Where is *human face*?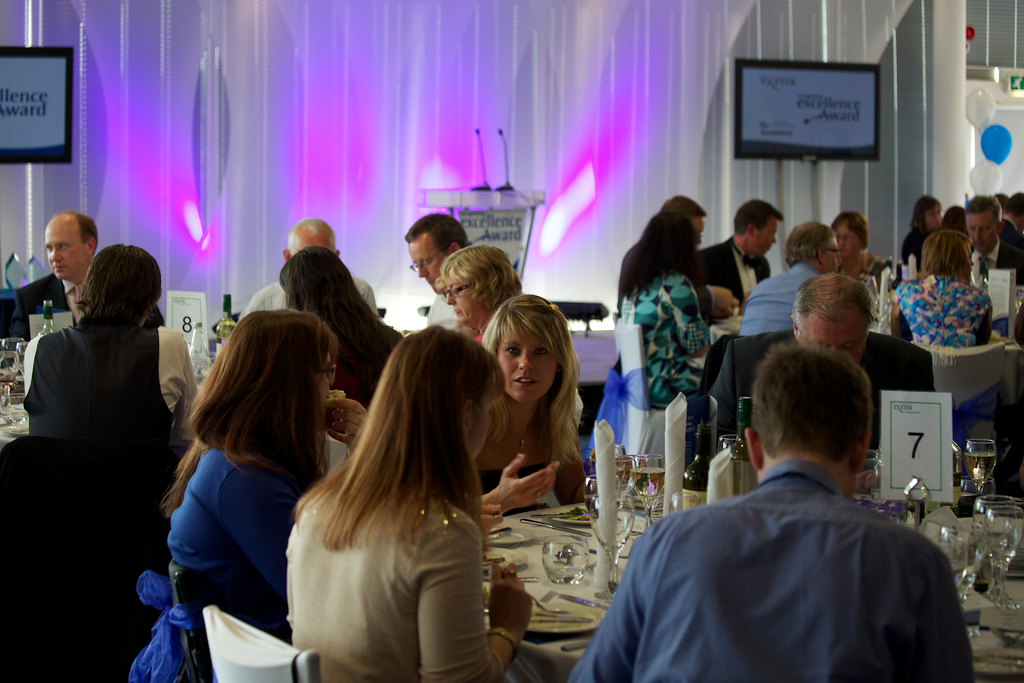
bbox=(922, 208, 941, 231).
